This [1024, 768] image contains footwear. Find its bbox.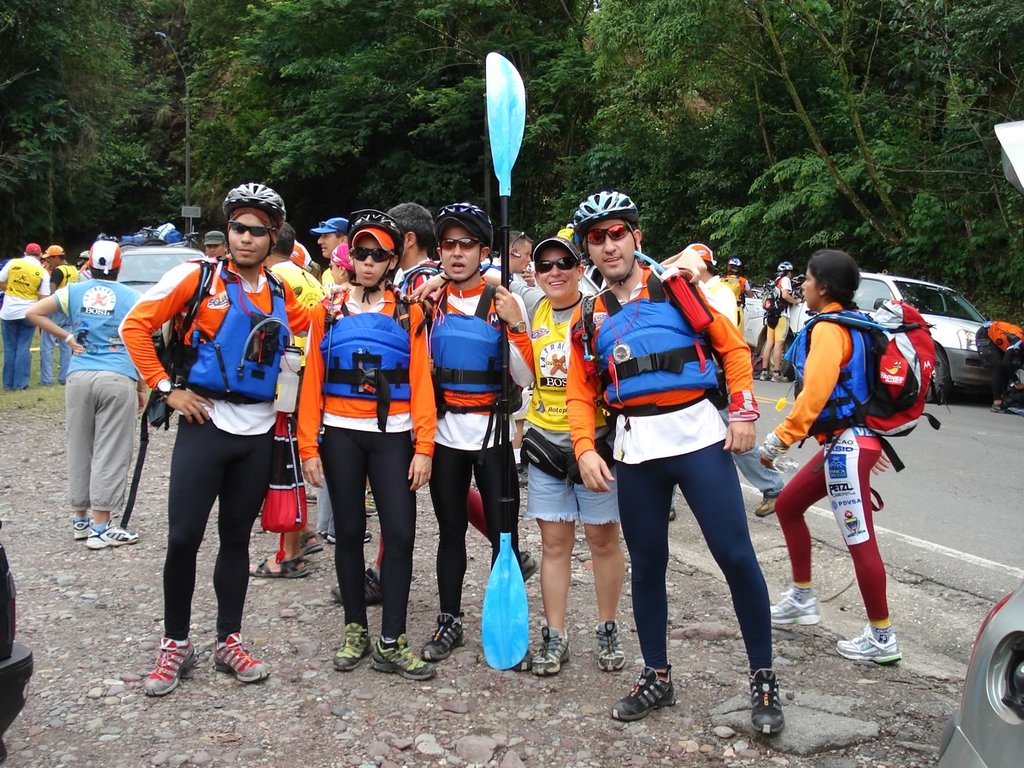
(776, 368, 789, 381).
